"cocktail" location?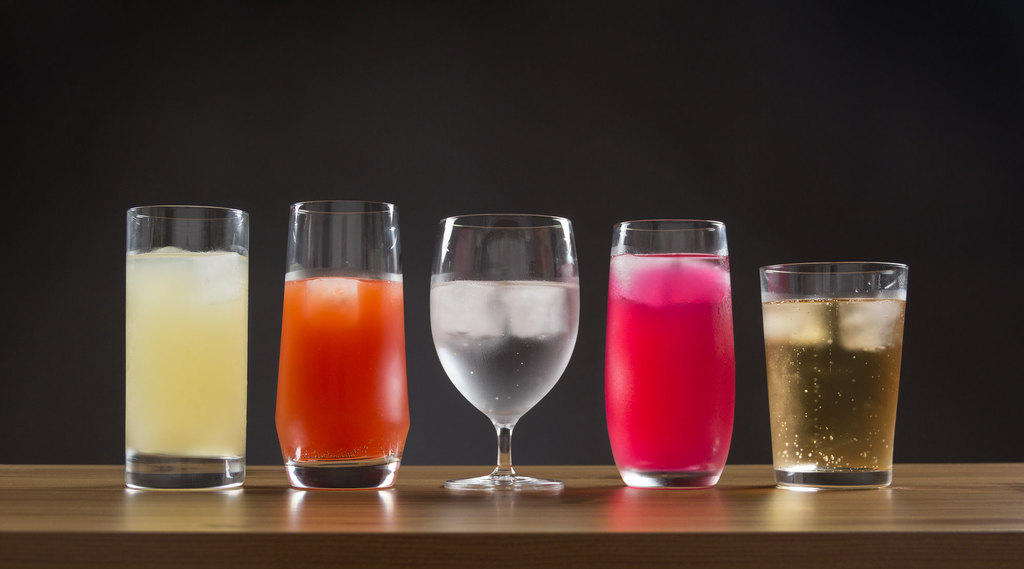
123 202 250 505
